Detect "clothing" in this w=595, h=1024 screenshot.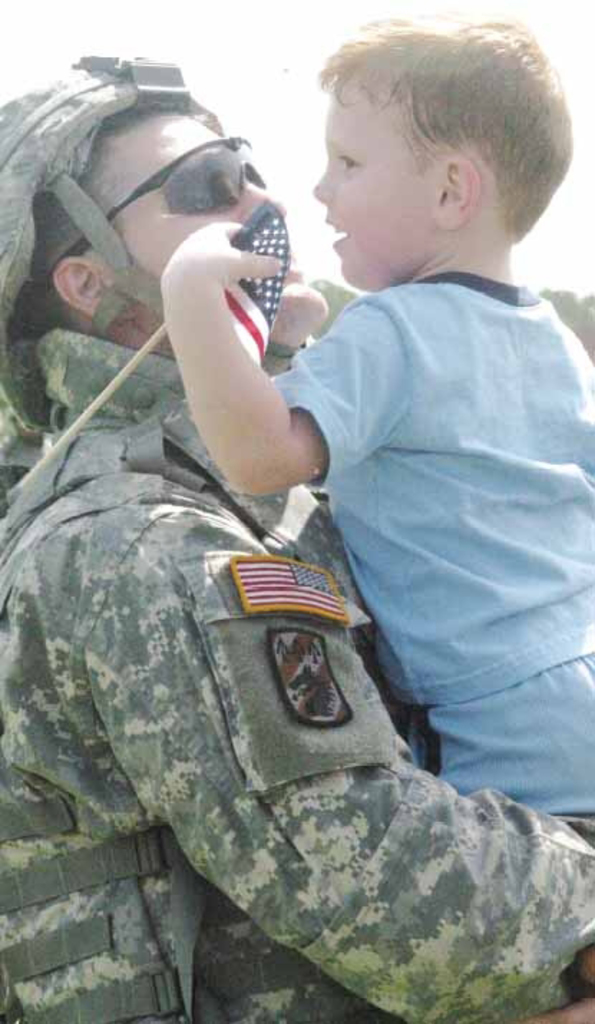
Detection: (x1=272, y1=270, x2=594, y2=819).
